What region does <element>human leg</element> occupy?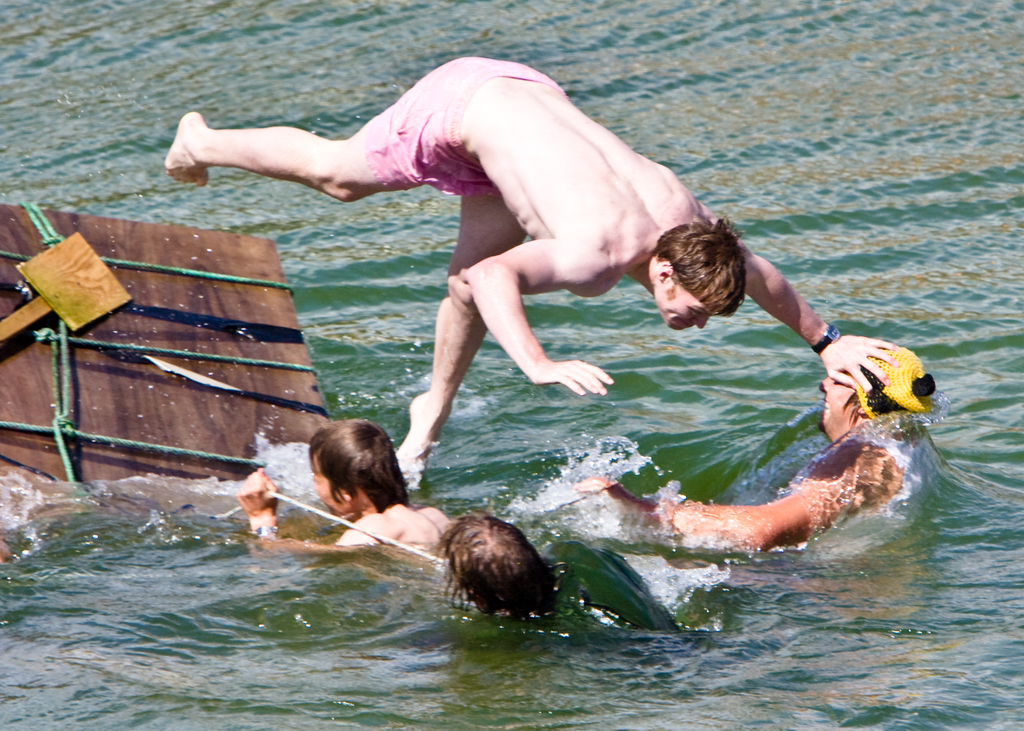
x1=392 y1=182 x2=531 y2=488.
